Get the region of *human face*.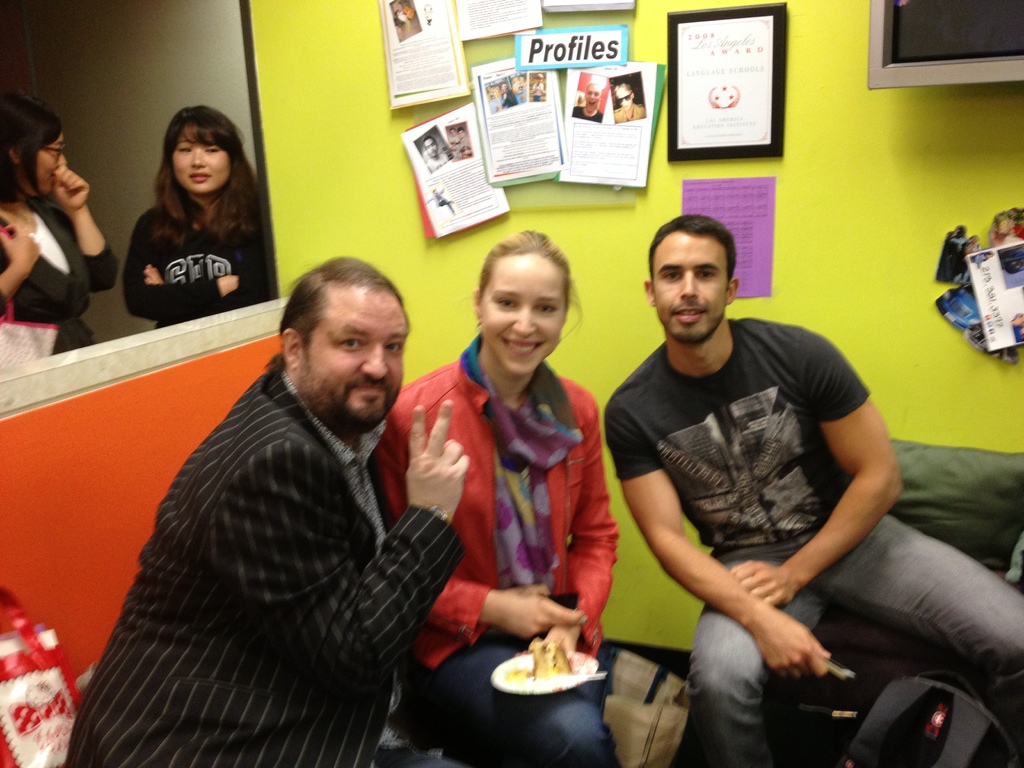
x1=481, y1=251, x2=566, y2=375.
